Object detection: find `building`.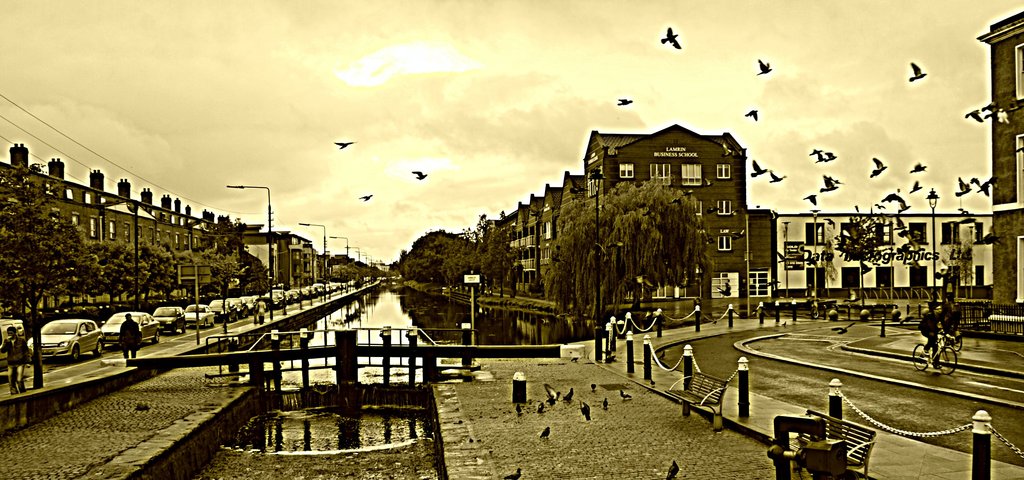
BBox(993, 12, 1023, 343).
